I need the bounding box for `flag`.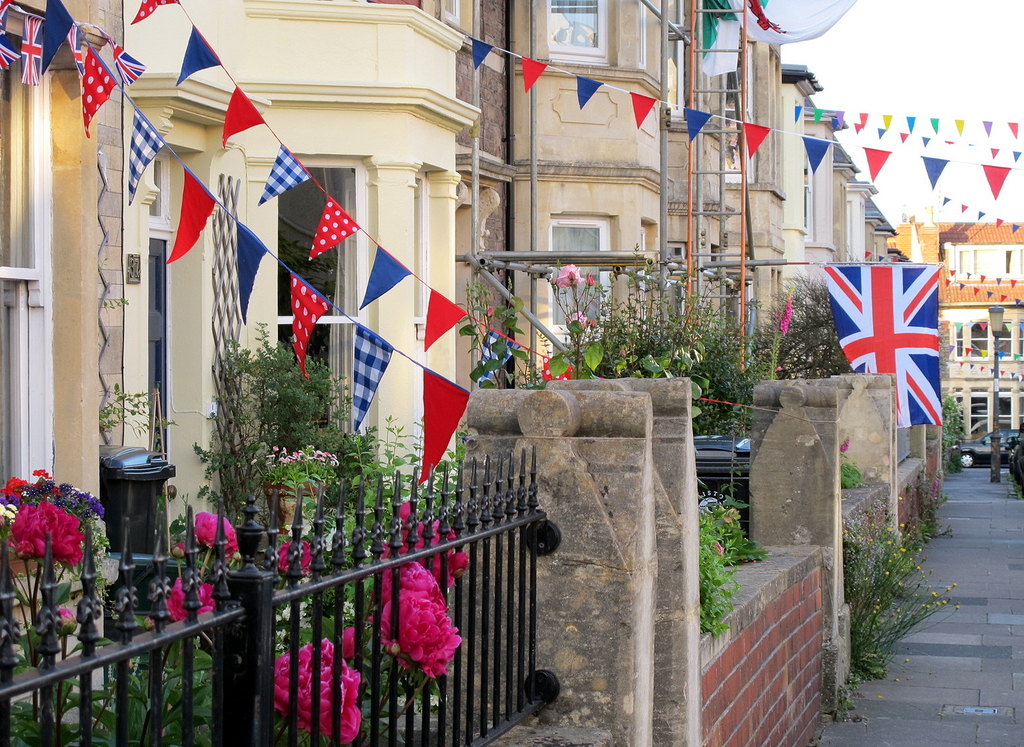
Here it is: x1=930, y1=113, x2=942, y2=133.
